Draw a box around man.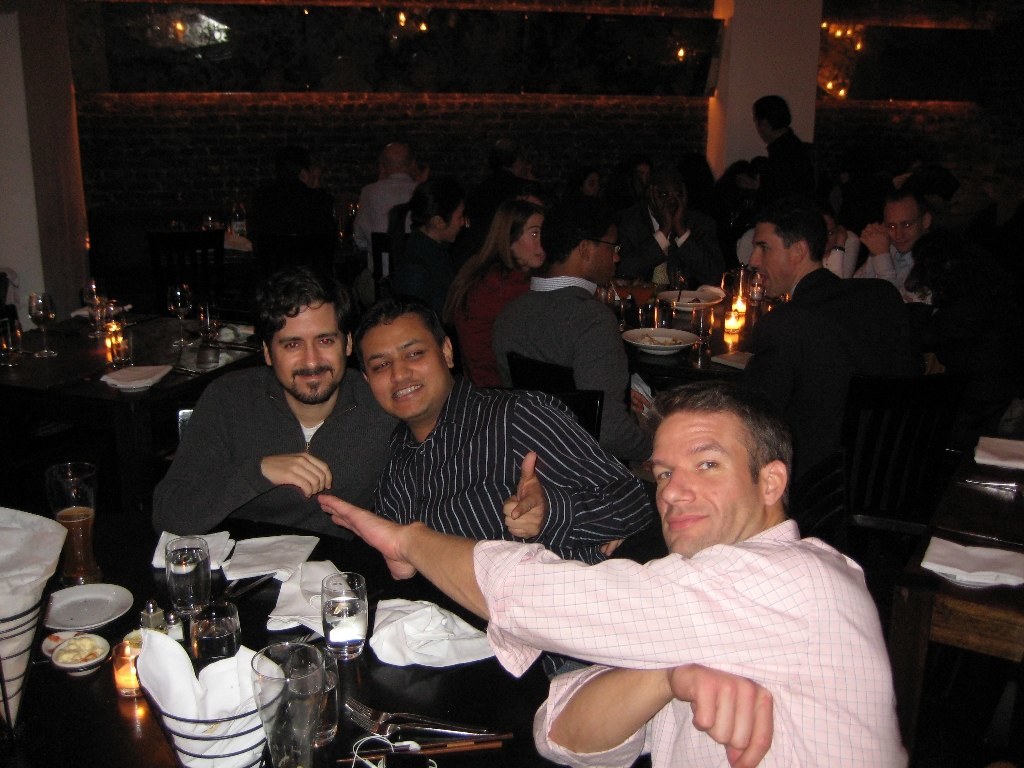
crop(349, 143, 423, 290).
